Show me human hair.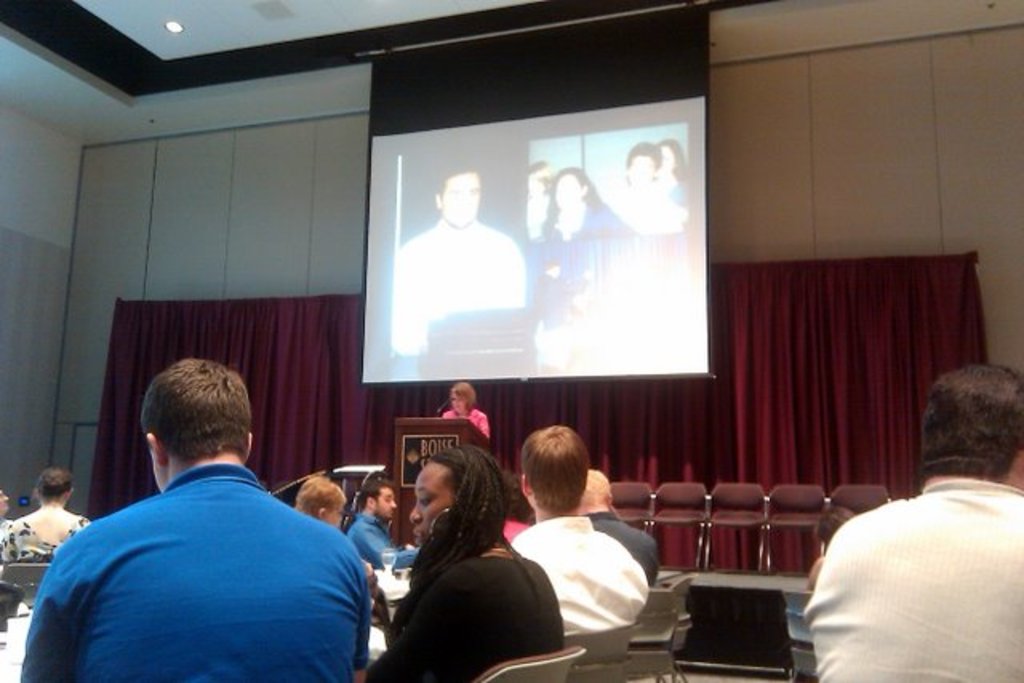
human hair is here: Rect(814, 505, 858, 547).
